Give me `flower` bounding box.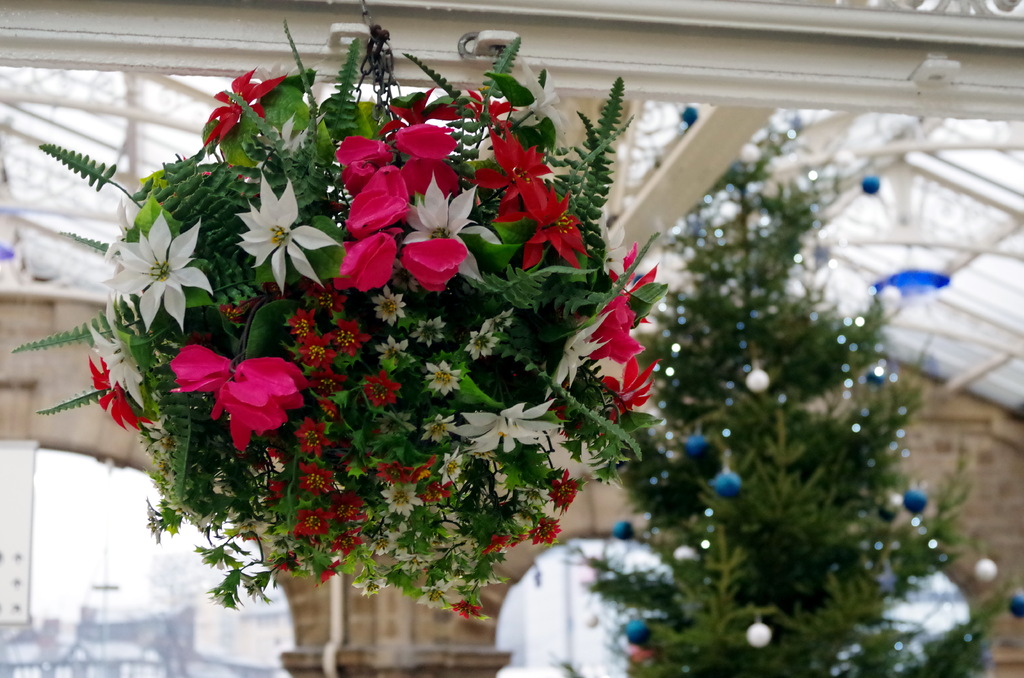
detection(403, 156, 461, 196).
